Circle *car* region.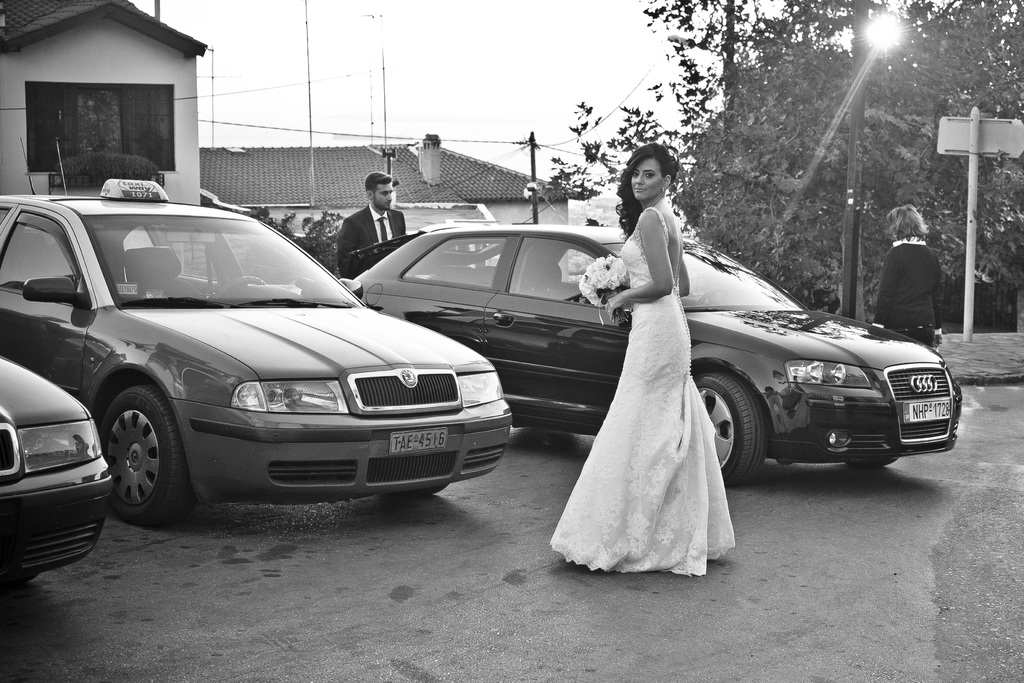
Region: Rect(0, 173, 498, 523).
